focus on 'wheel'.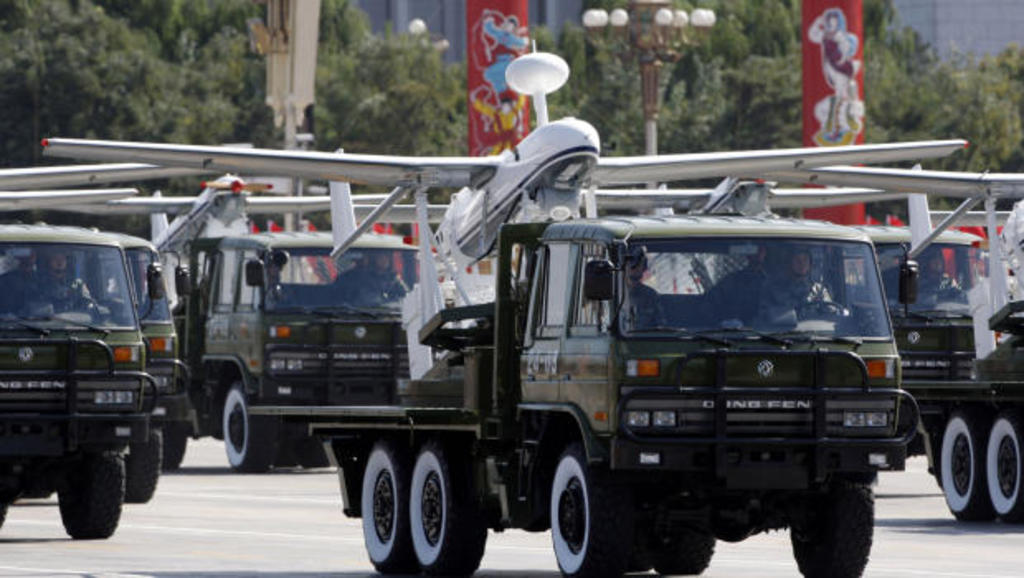
Focused at x1=390 y1=438 x2=484 y2=576.
